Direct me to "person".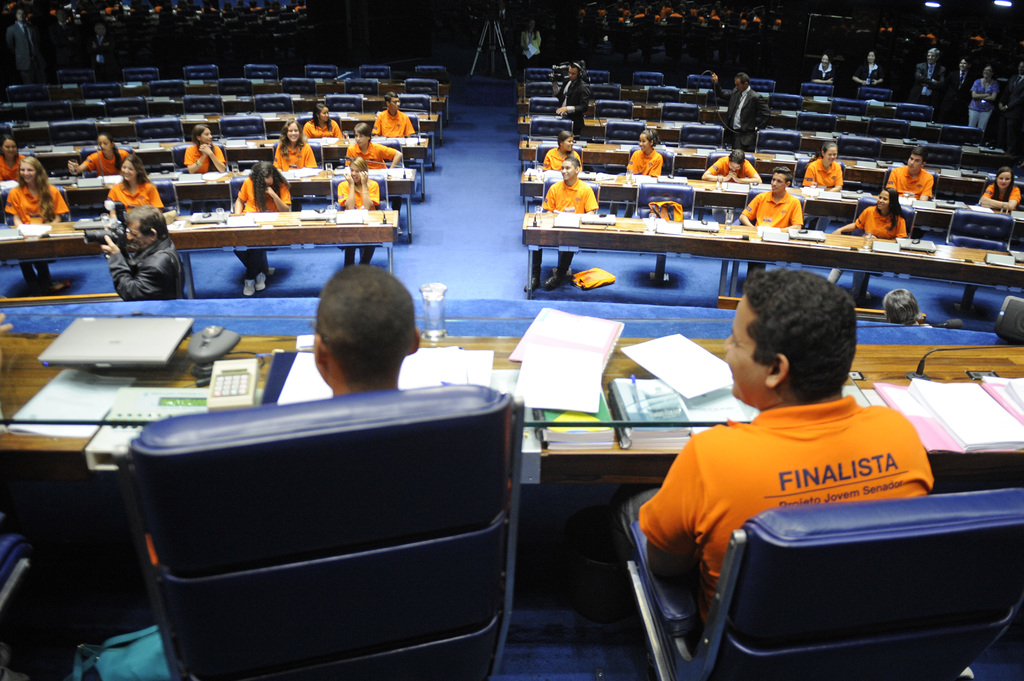
Direction: <bbox>547, 57, 595, 138</bbox>.
